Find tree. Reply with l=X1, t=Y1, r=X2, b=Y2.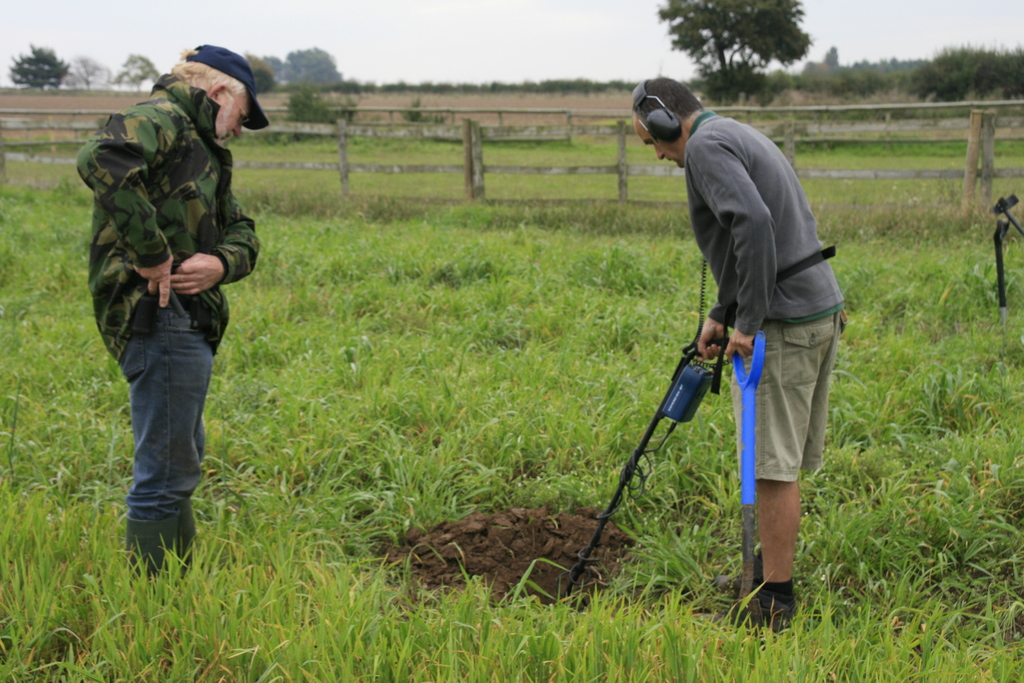
l=63, t=54, r=111, b=90.
